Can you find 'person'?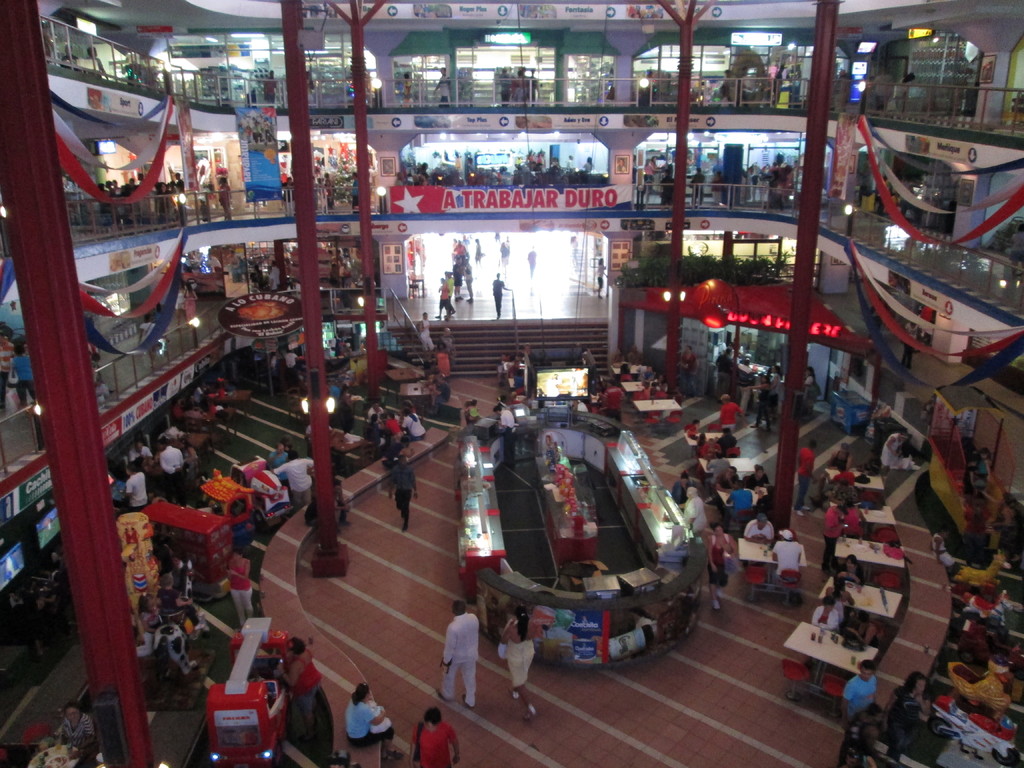
Yes, bounding box: 599, 379, 623, 424.
